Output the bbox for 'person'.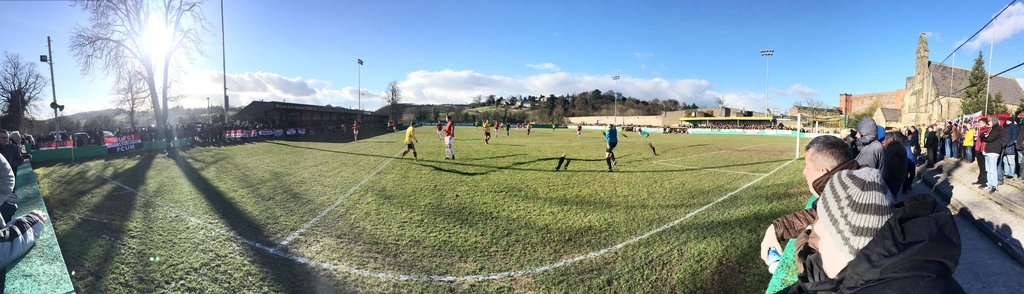
600/121/620/177.
